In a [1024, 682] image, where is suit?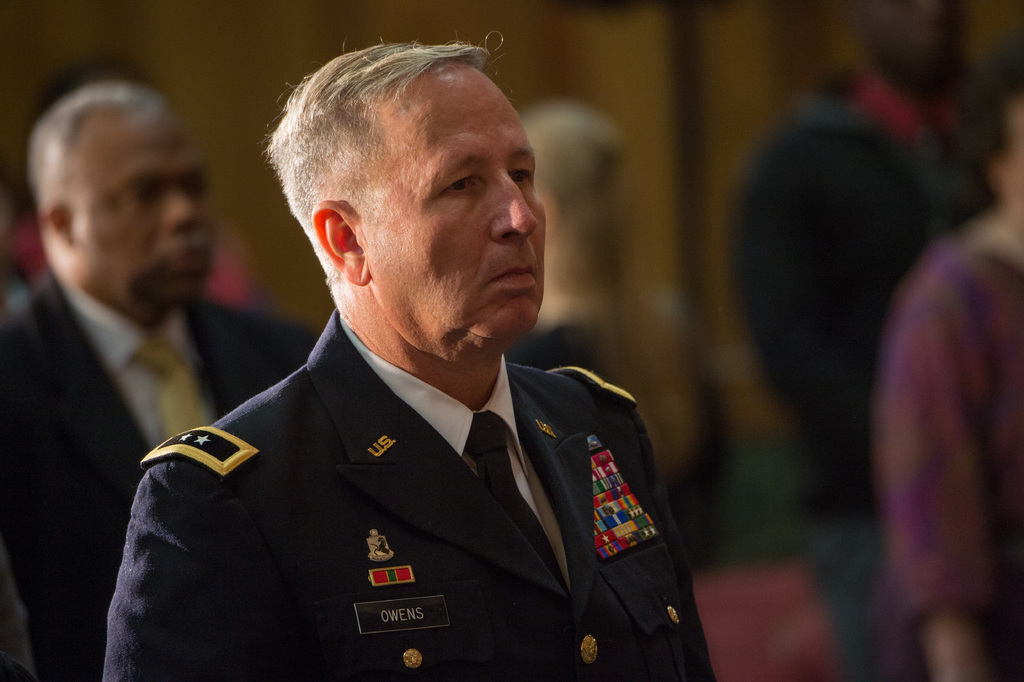
{"left": 88, "top": 312, "right": 732, "bottom": 681}.
